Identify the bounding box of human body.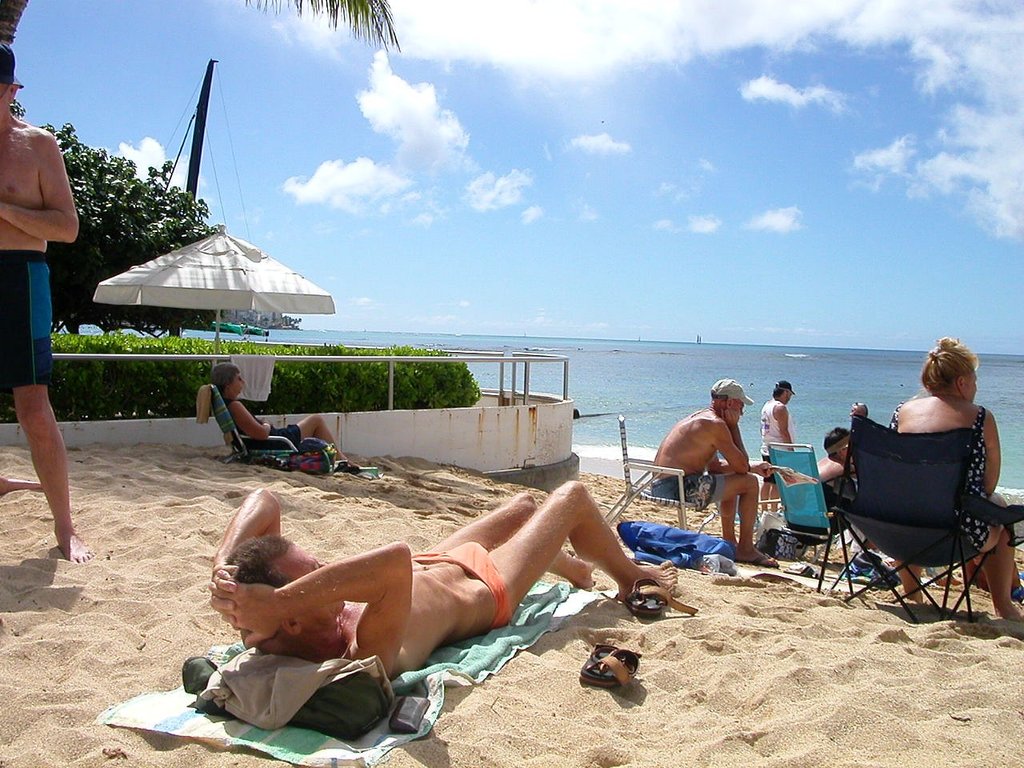
765 380 798 510.
